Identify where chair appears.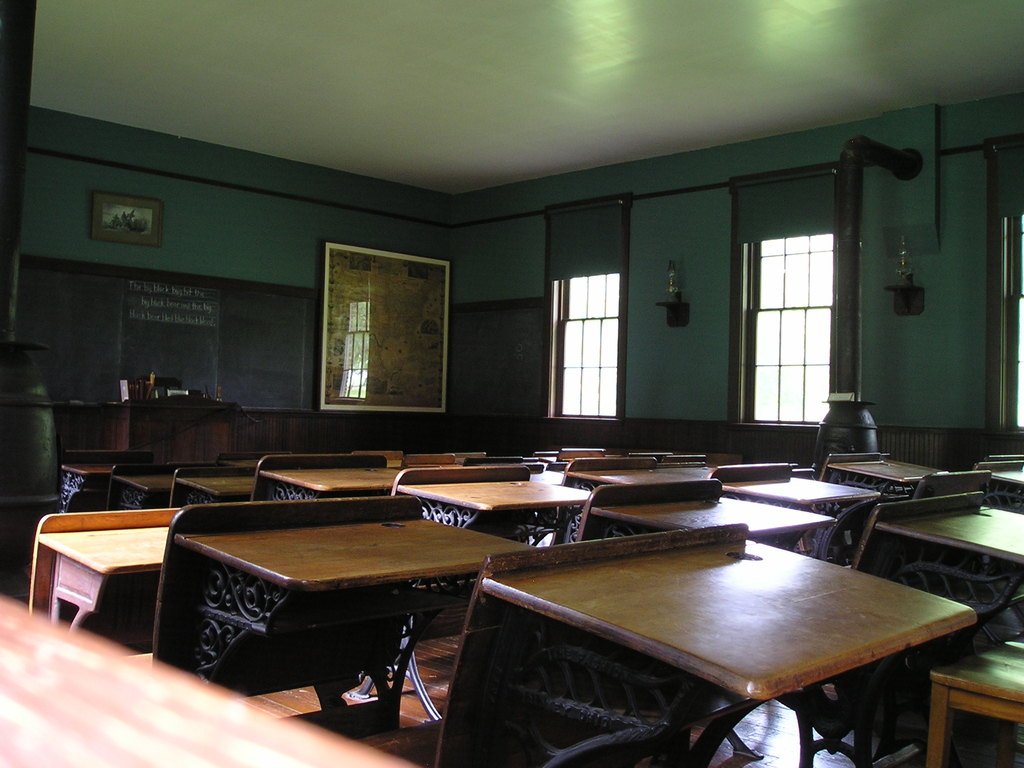
Appears at (x1=659, y1=455, x2=707, y2=461).
